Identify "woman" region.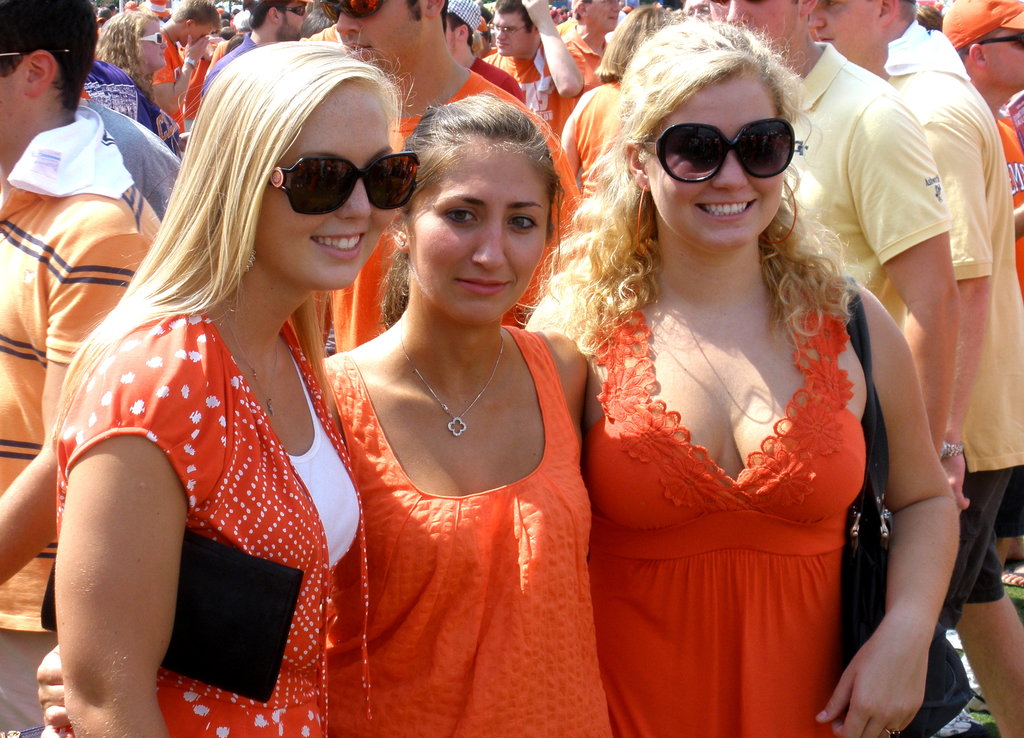
Region: locate(47, 31, 414, 737).
